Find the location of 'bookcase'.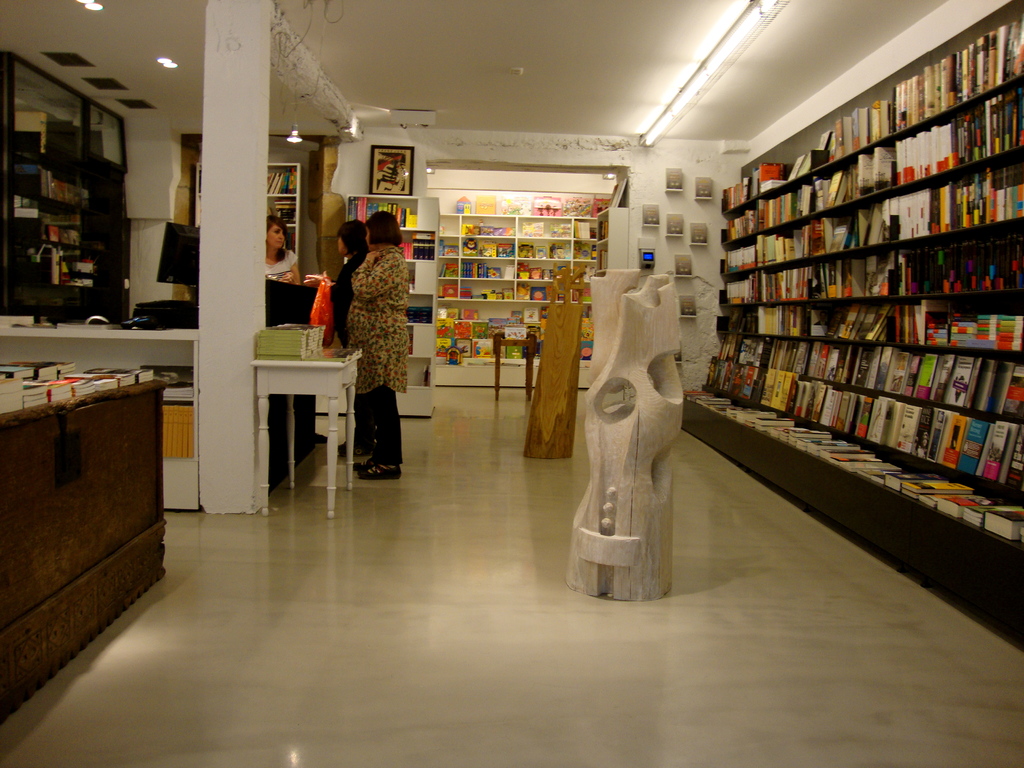
Location: 440 214 597 390.
